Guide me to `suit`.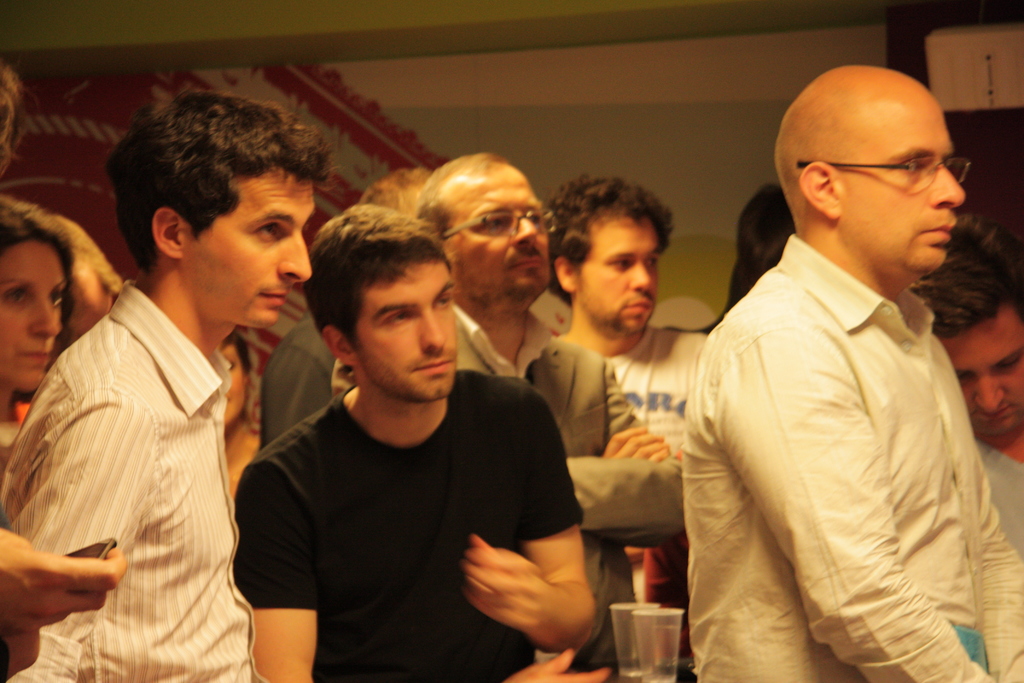
Guidance: BBox(454, 306, 687, 671).
